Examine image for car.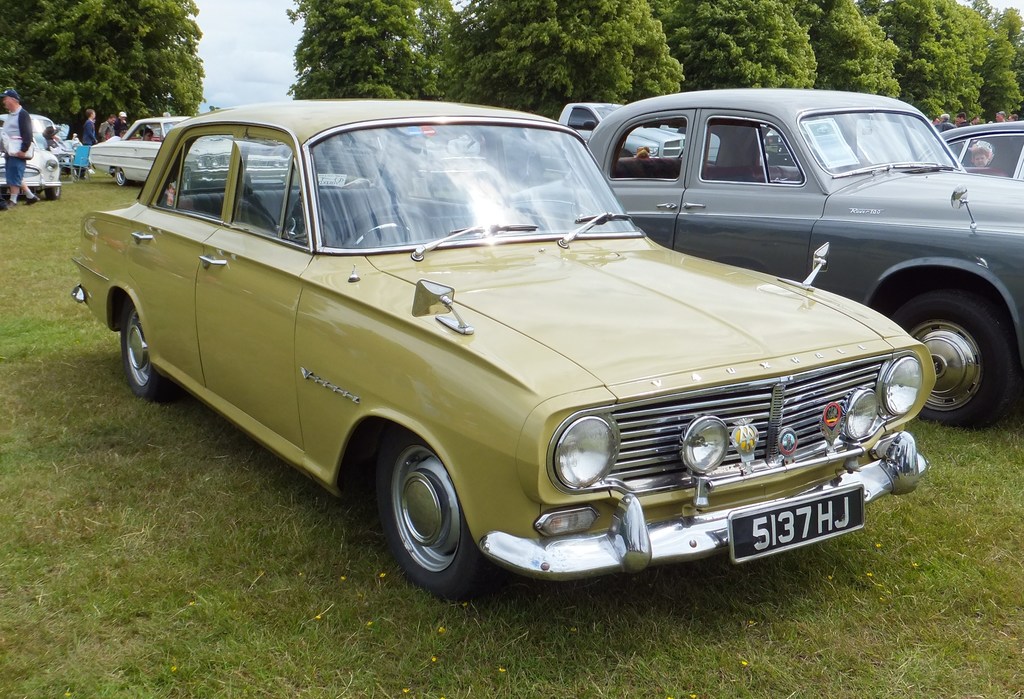
Examination result: select_region(583, 81, 1023, 423).
